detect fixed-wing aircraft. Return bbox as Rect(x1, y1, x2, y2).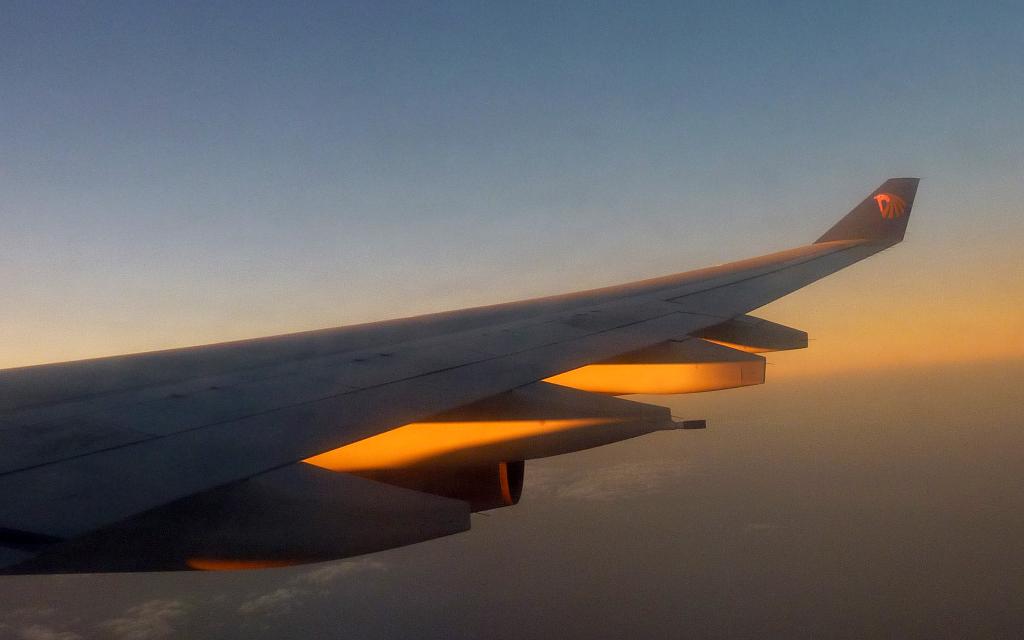
Rect(0, 174, 918, 578).
